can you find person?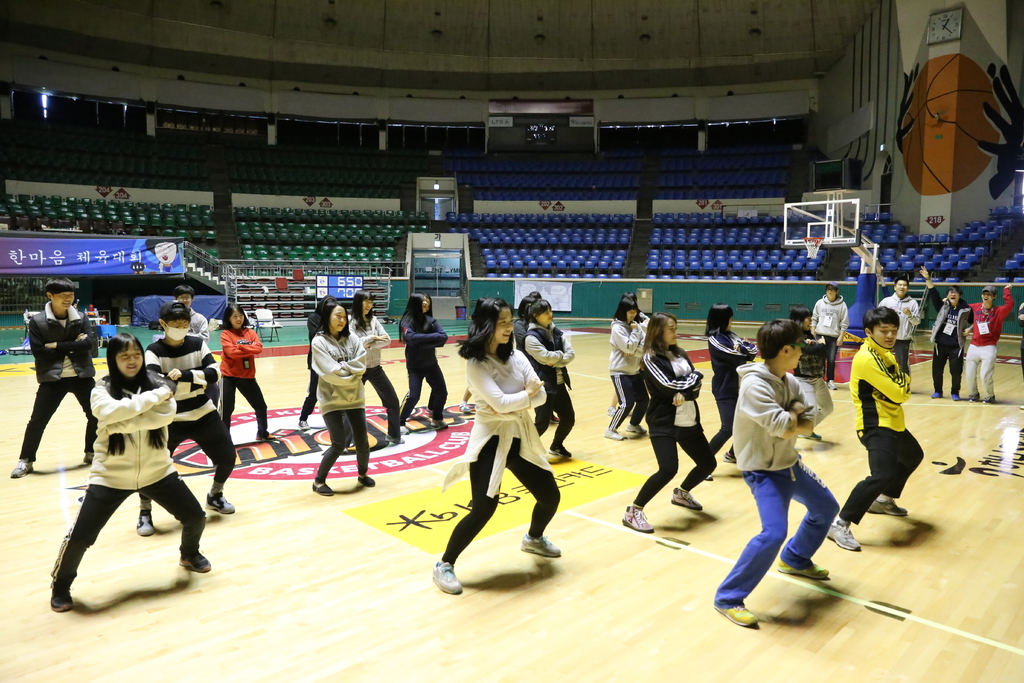
Yes, bounding box: {"x1": 877, "y1": 279, "x2": 925, "y2": 375}.
